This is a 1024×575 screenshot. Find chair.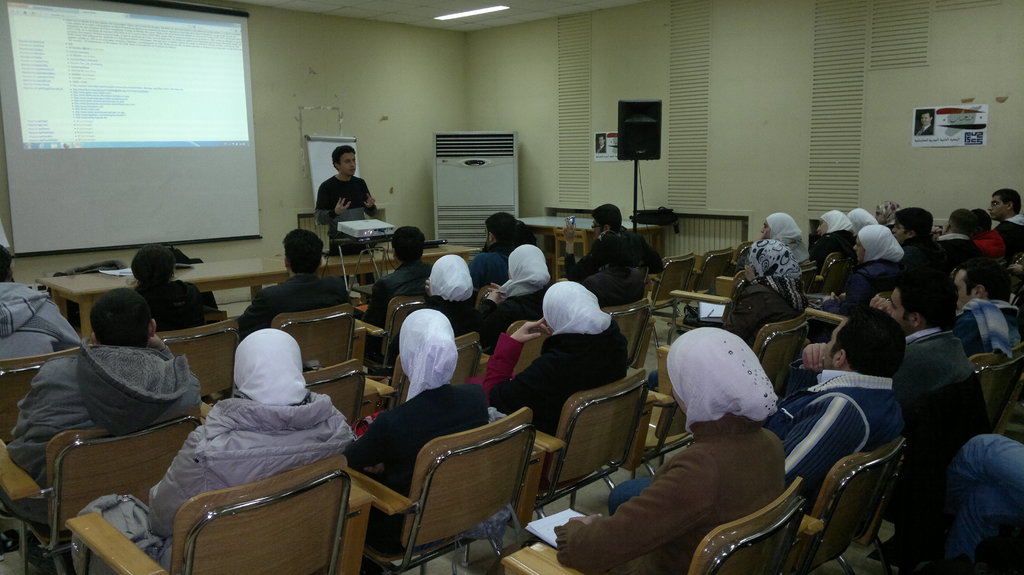
Bounding box: box(369, 205, 387, 233).
